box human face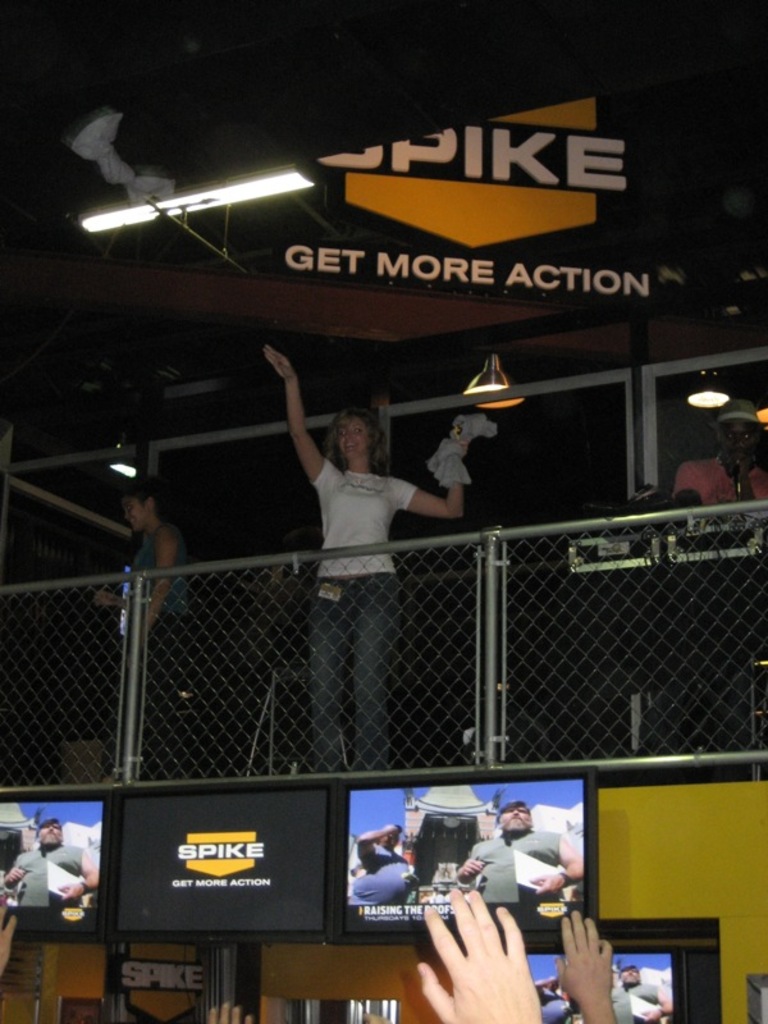
select_region(500, 806, 531, 833)
